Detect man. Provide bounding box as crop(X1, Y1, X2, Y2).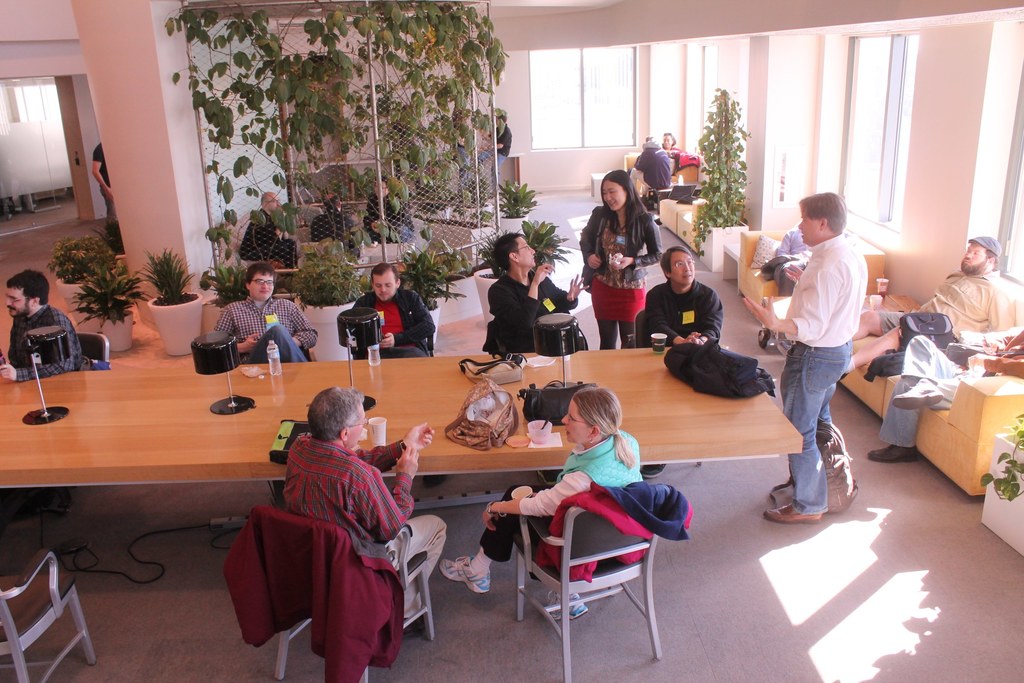
crop(364, 174, 416, 242).
